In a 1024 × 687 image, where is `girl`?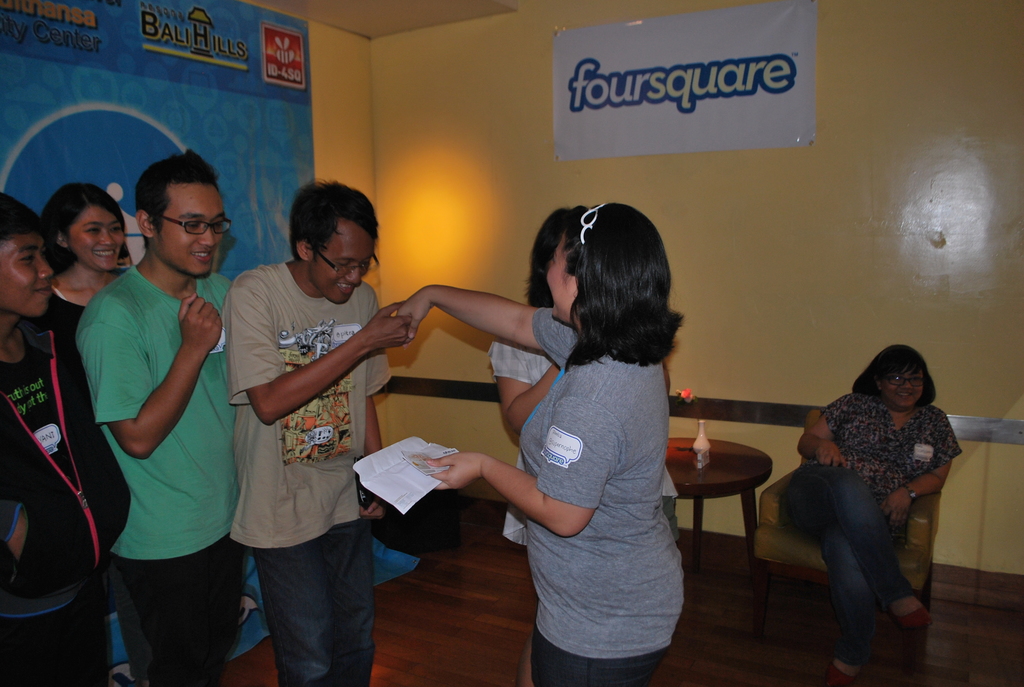
x1=396 y1=207 x2=689 y2=686.
